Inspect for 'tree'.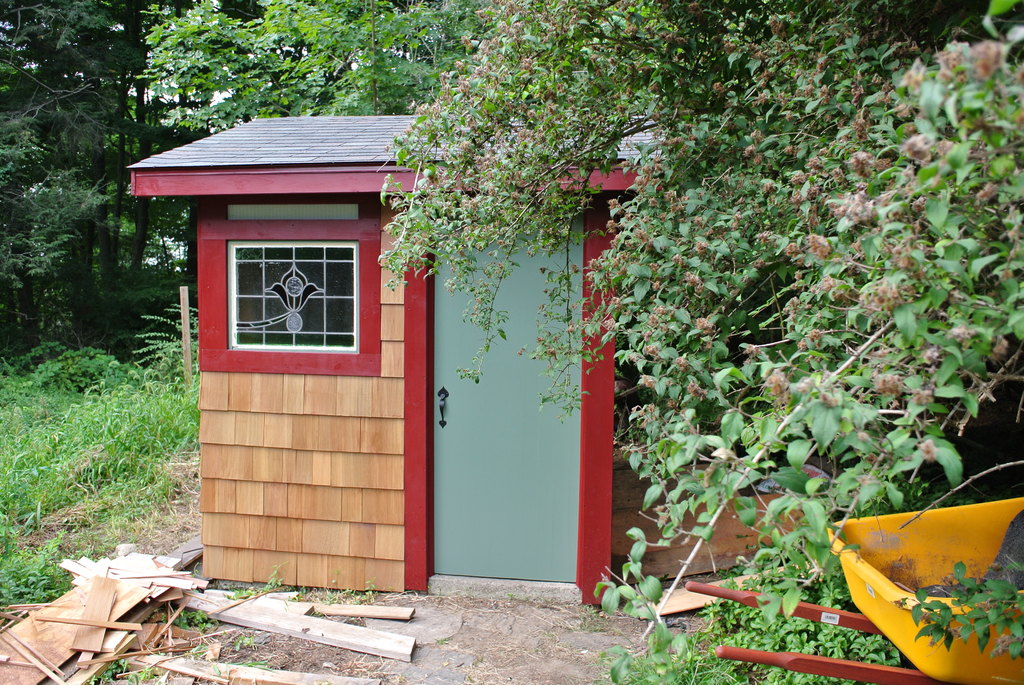
Inspection: (607,0,1023,684).
